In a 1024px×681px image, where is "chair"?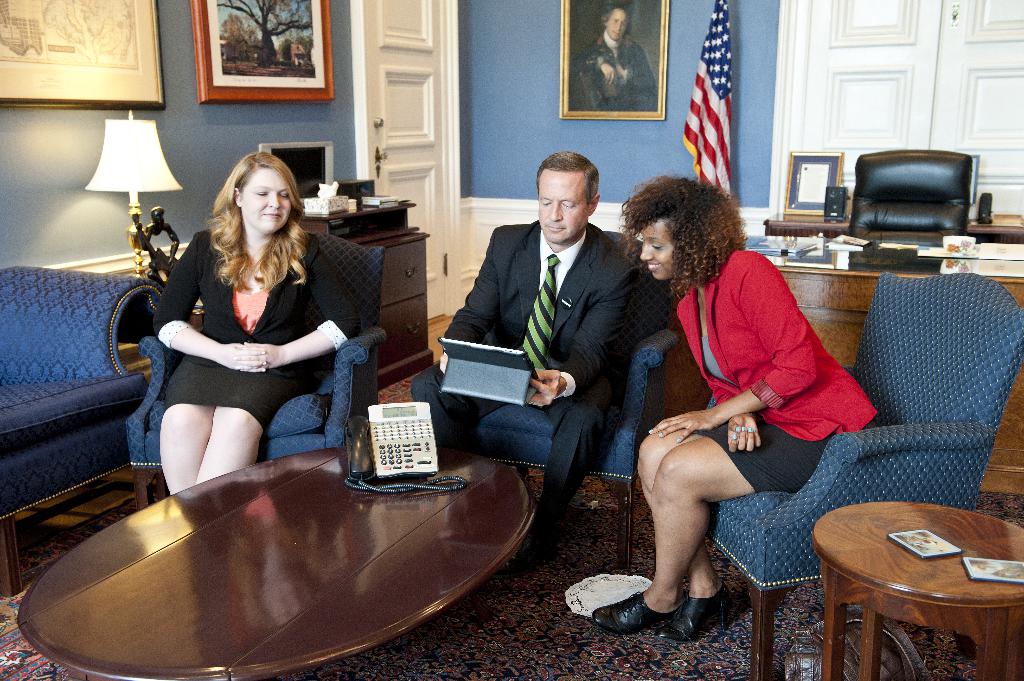
711/272/1023/680.
